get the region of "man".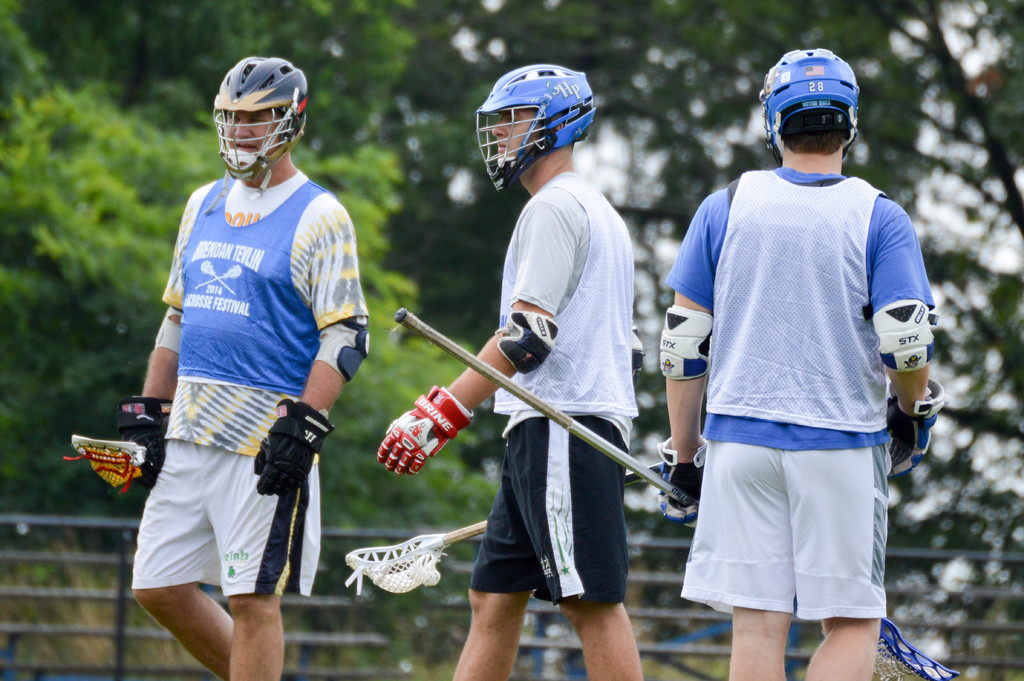
bbox=[129, 55, 374, 680].
